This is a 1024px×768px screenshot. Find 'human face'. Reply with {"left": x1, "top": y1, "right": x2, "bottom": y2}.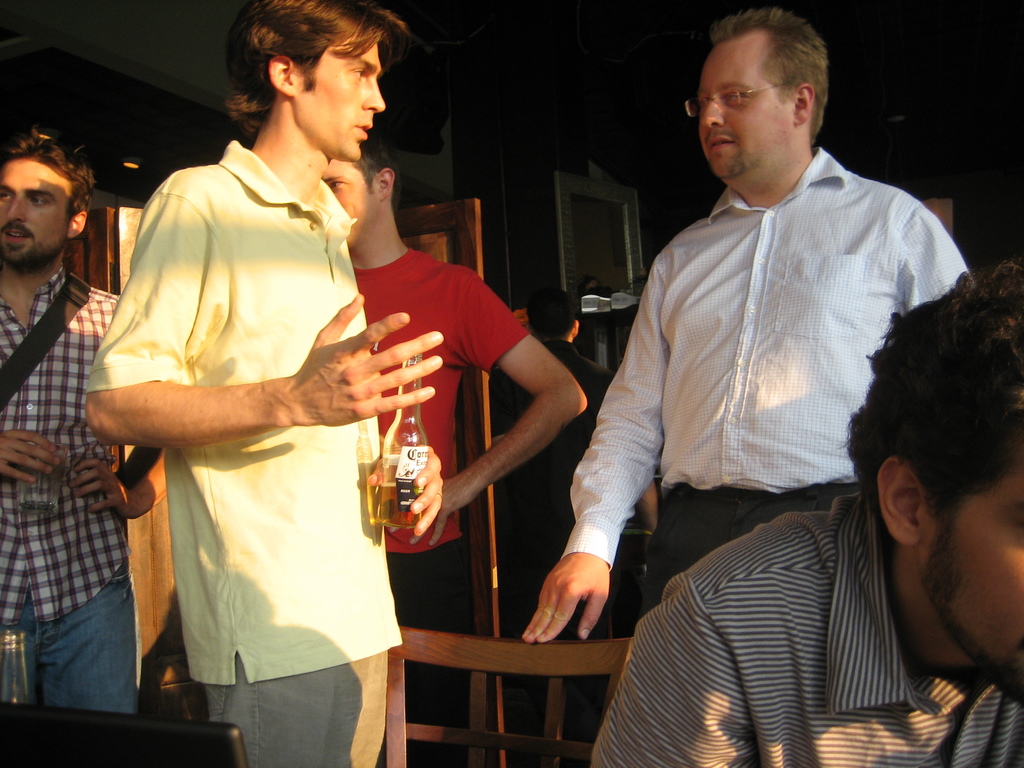
{"left": 324, "top": 162, "right": 379, "bottom": 237}.
